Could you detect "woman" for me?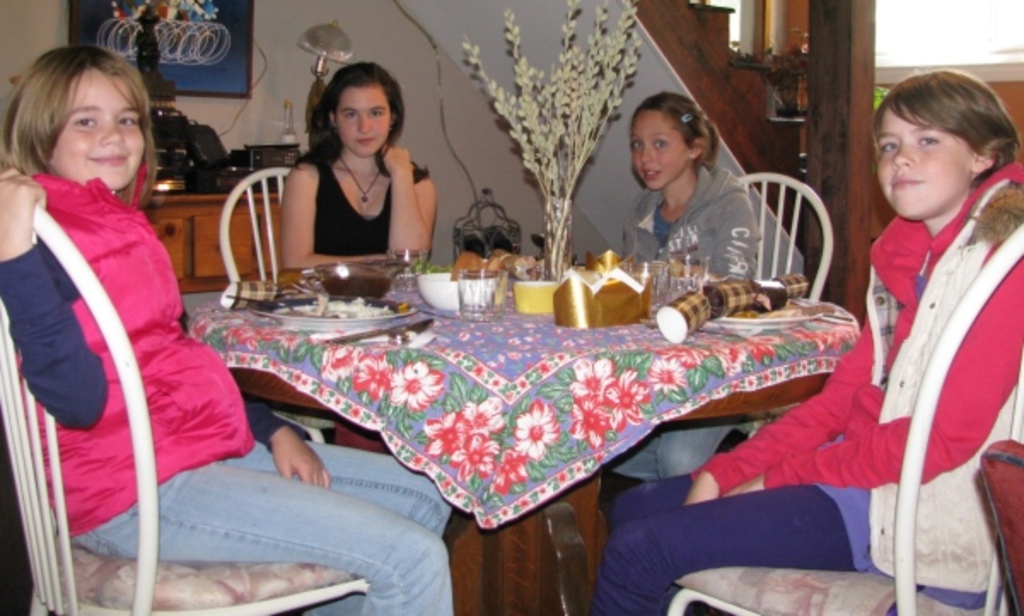
Detection result: <box>580,77,1022,614</box>.
